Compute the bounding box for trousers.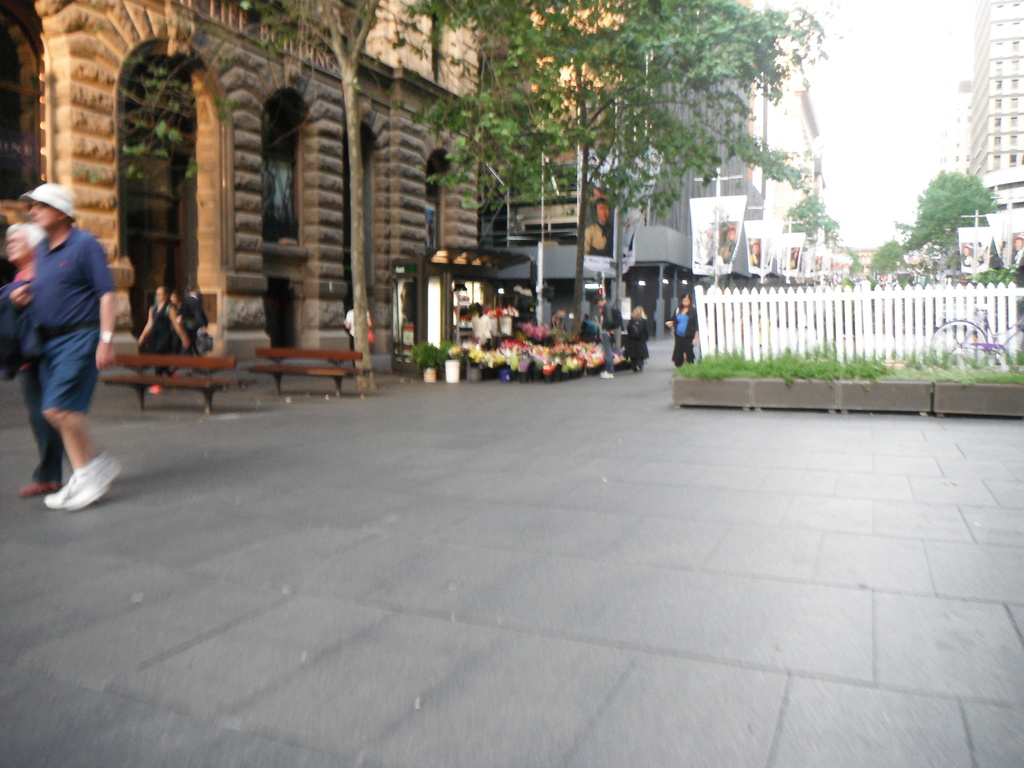
{"x1": 669, "y1": 335, "x2": 696, "y2": 369}.
